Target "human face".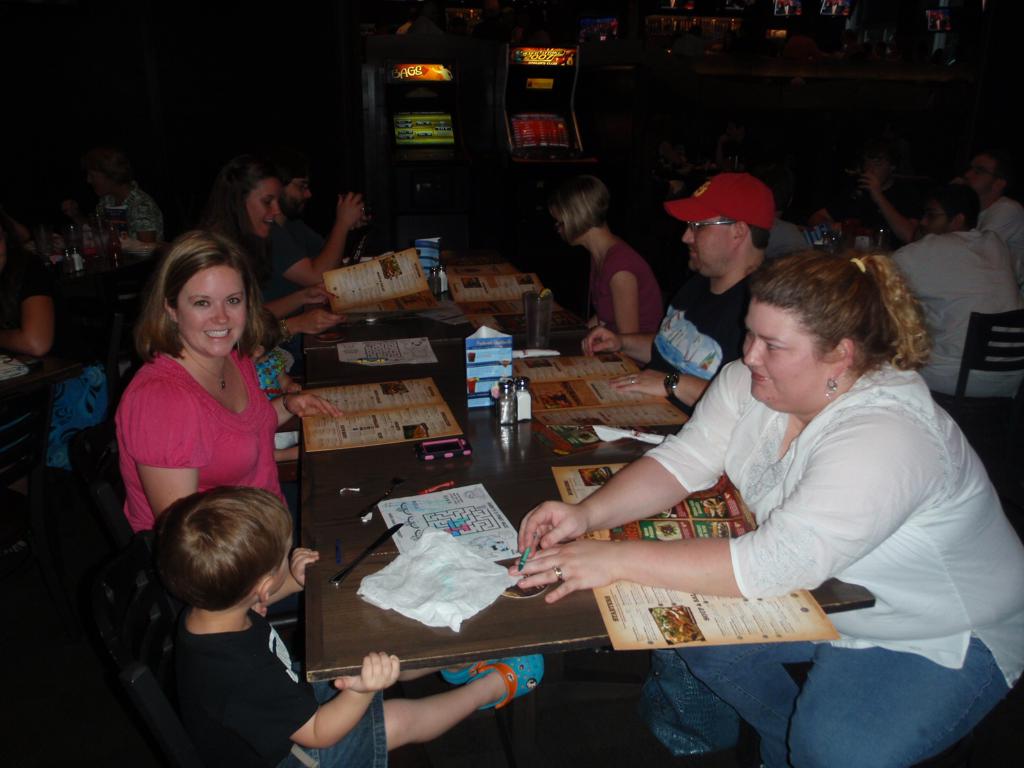
Target region: (252, 182, 279, 237).
